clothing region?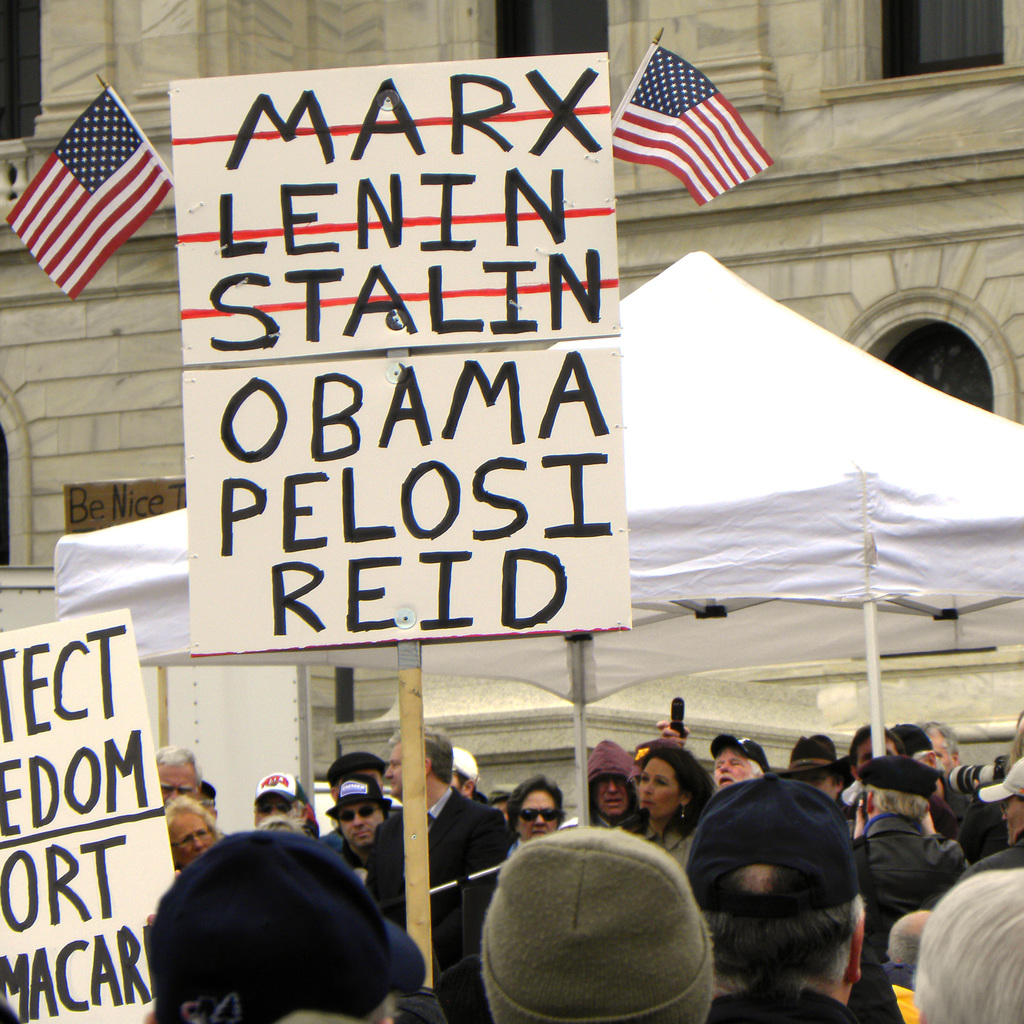
955/831/1023/874
